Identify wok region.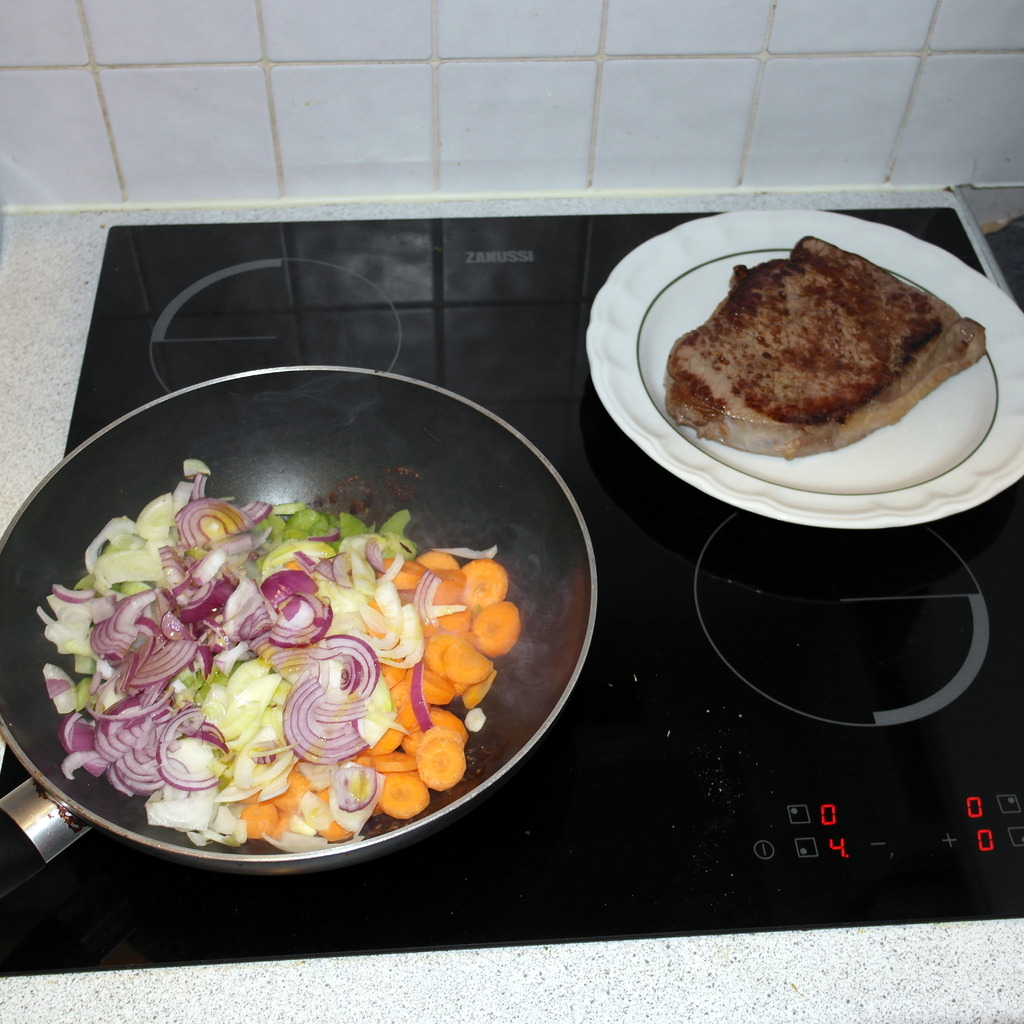
Region: 10/362/636/901.
